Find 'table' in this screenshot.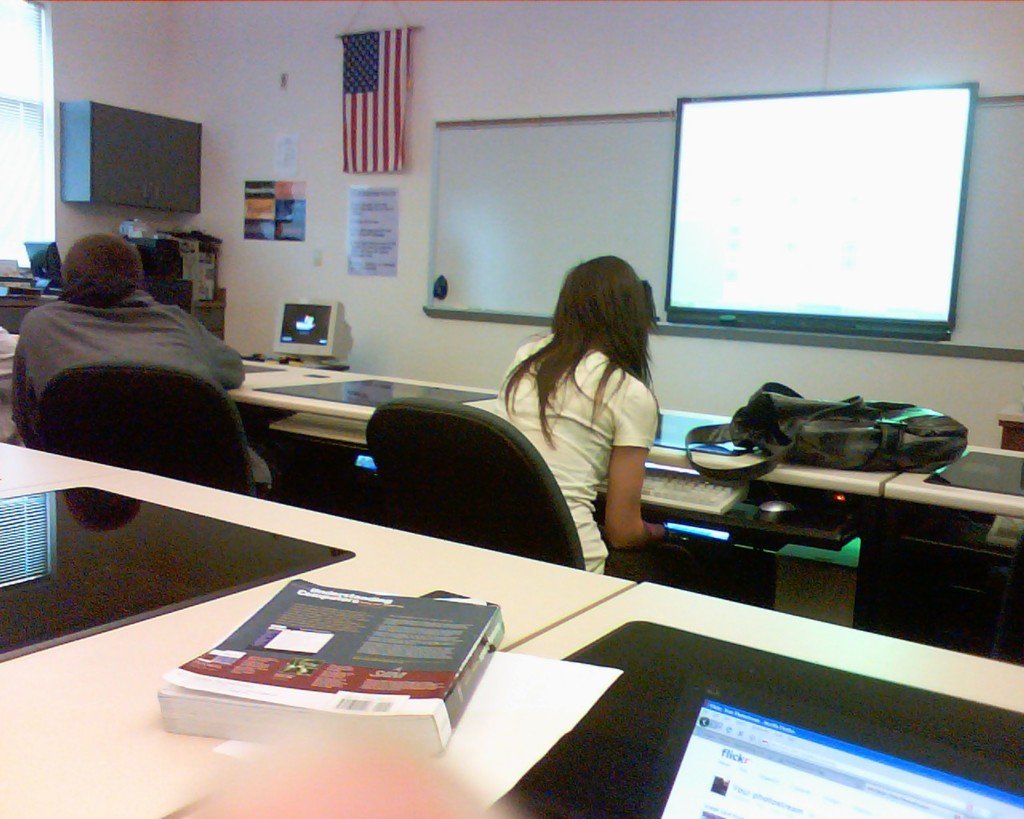
The bounding box for 'table' is Rect(0, 441, 1023, 818).
